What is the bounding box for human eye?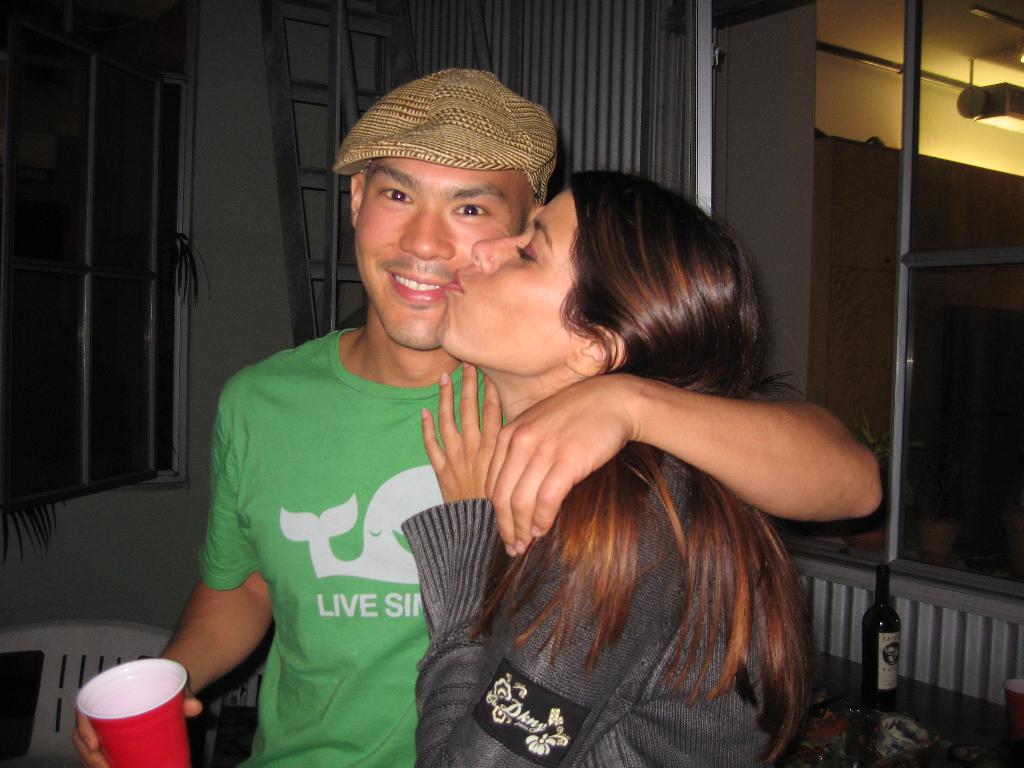
376:186:413:207.
